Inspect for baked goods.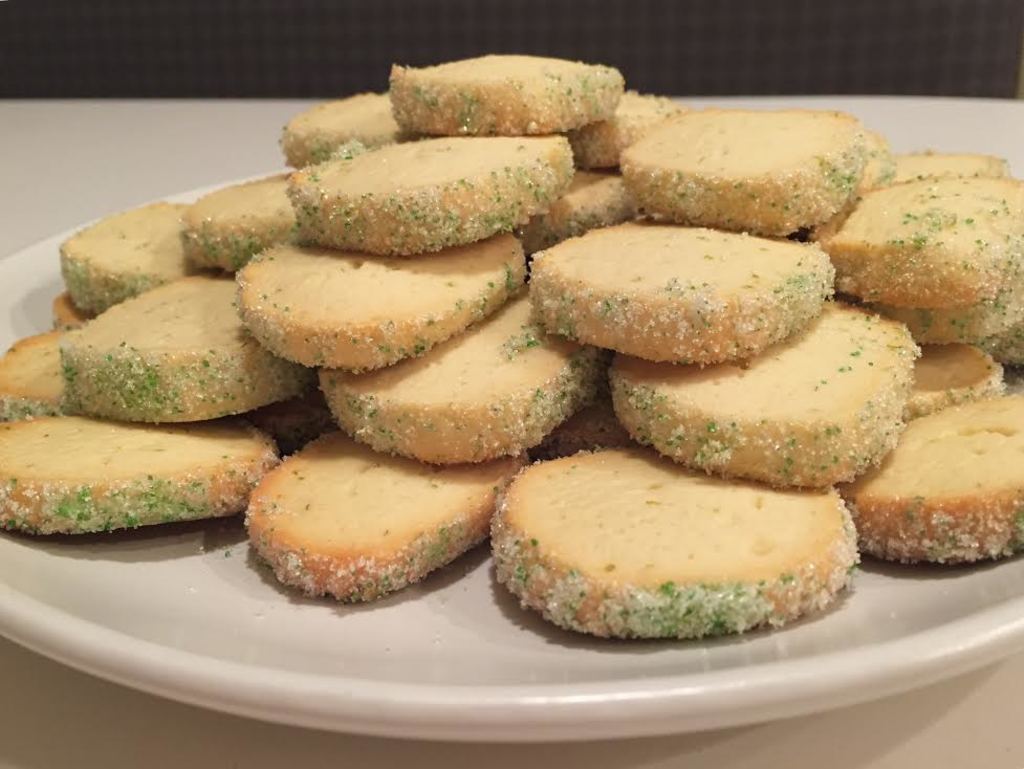
Inspection: detection(1, 408, 280, 539).
